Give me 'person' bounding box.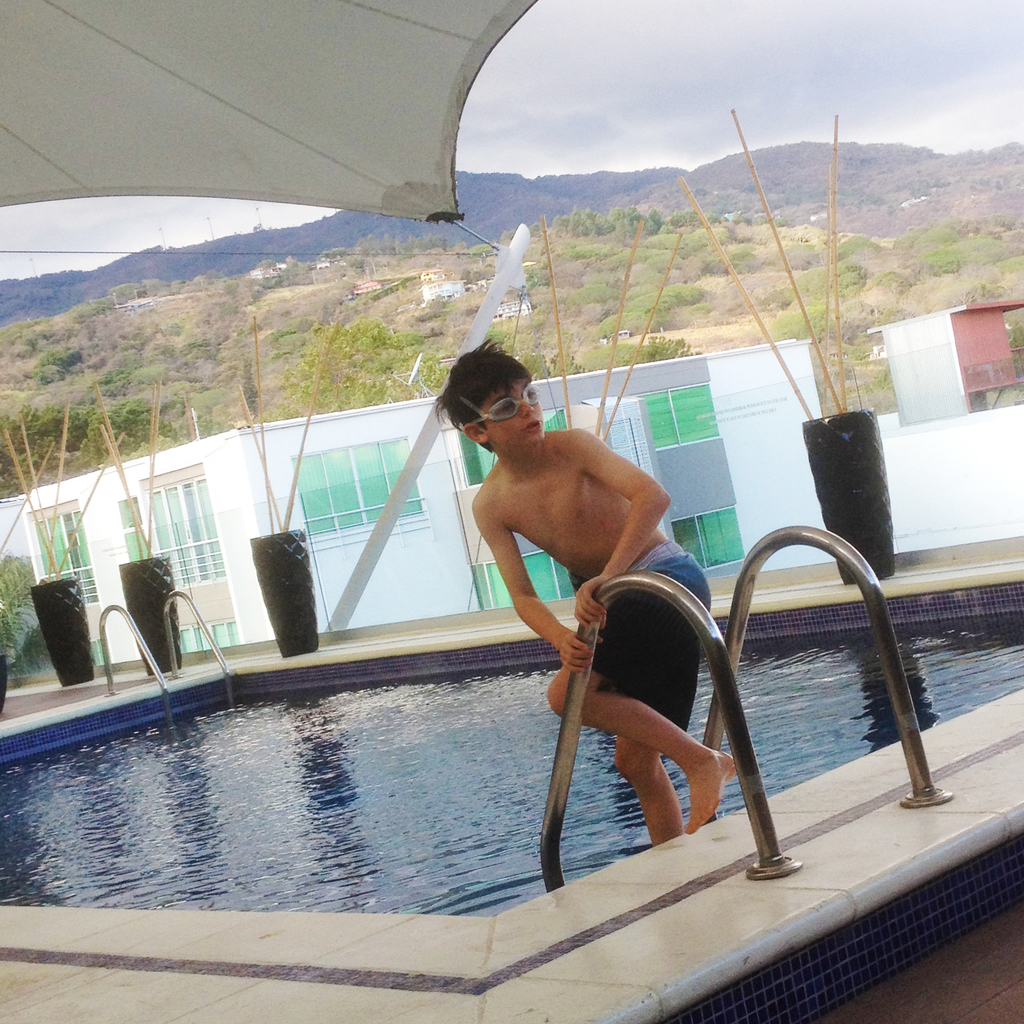
bbox=(436, 349, 739, 864).
